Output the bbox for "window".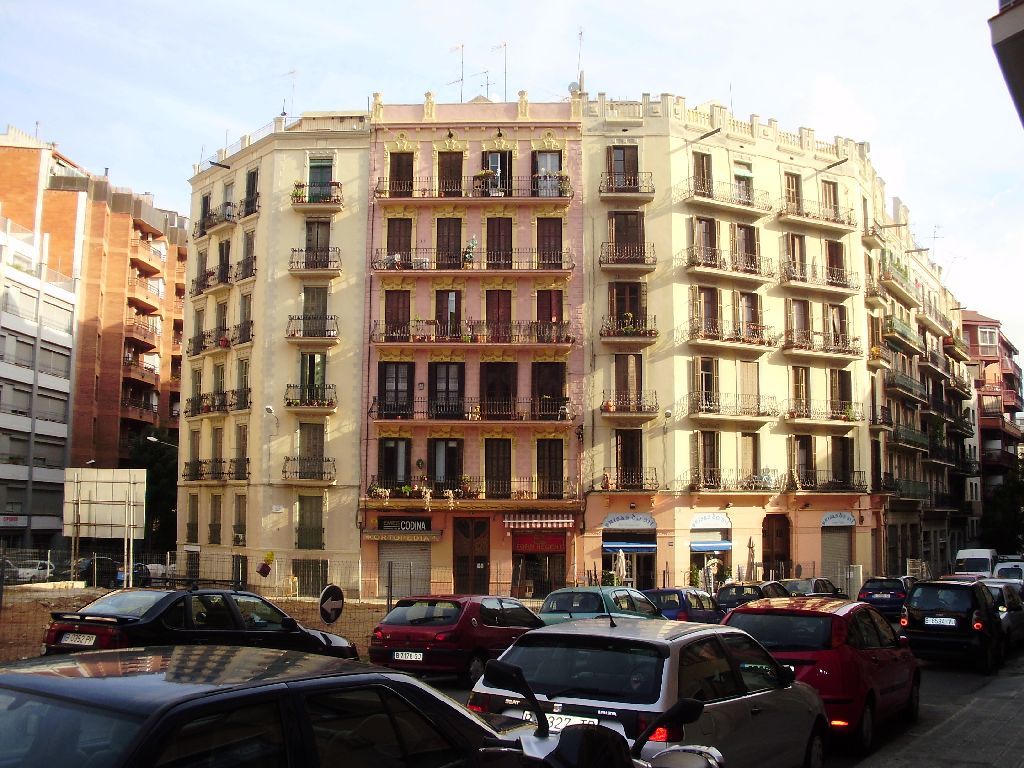
(x1=696, y1=151, x2=719, y2=195).
